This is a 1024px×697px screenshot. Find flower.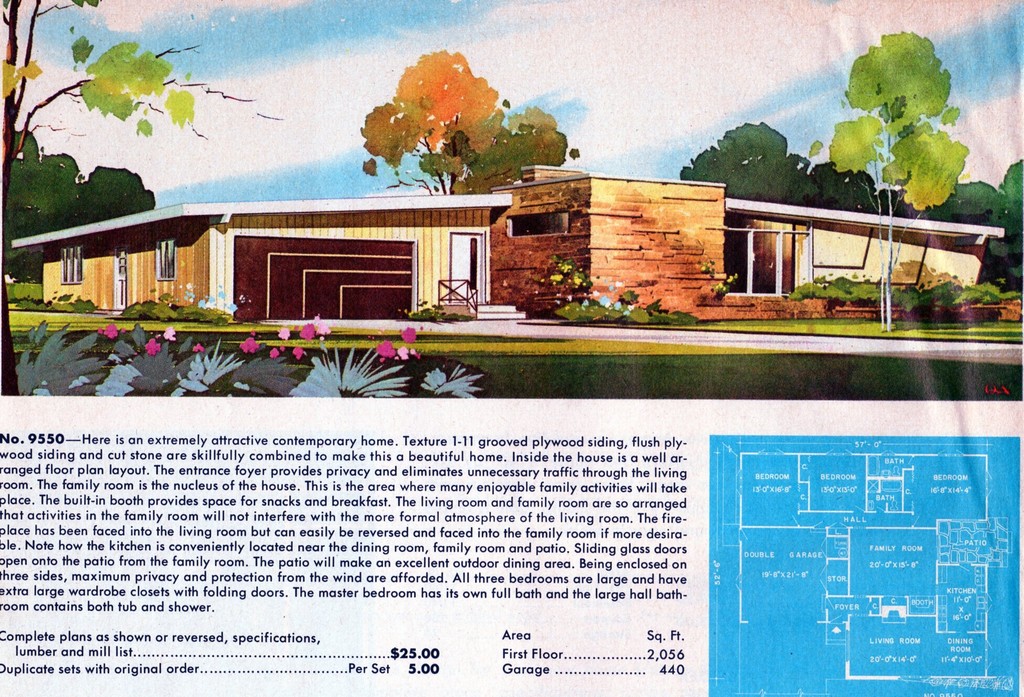
Bounding box: box=[239, 336, 259, 355].
